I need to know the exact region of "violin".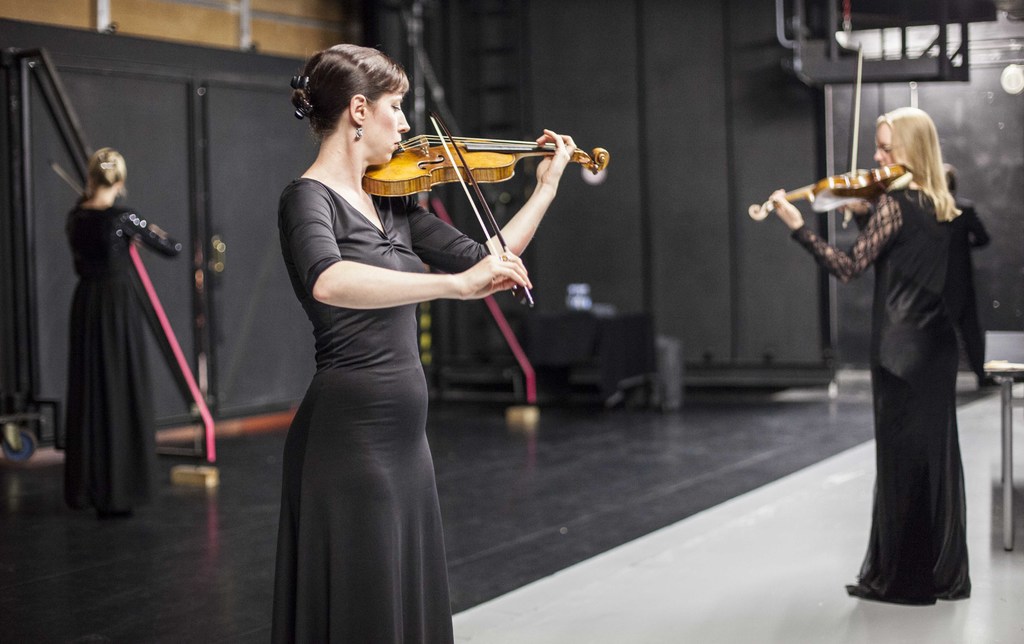
Region: left=744, top=40, right=922, bottom=231.
